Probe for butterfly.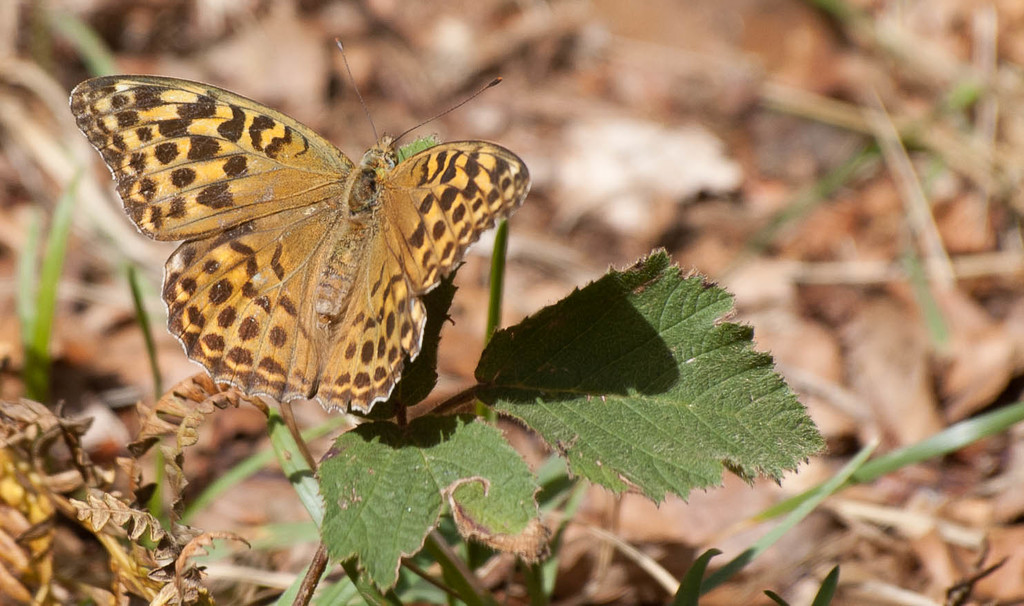
Probe result: 52 37 535 427.
